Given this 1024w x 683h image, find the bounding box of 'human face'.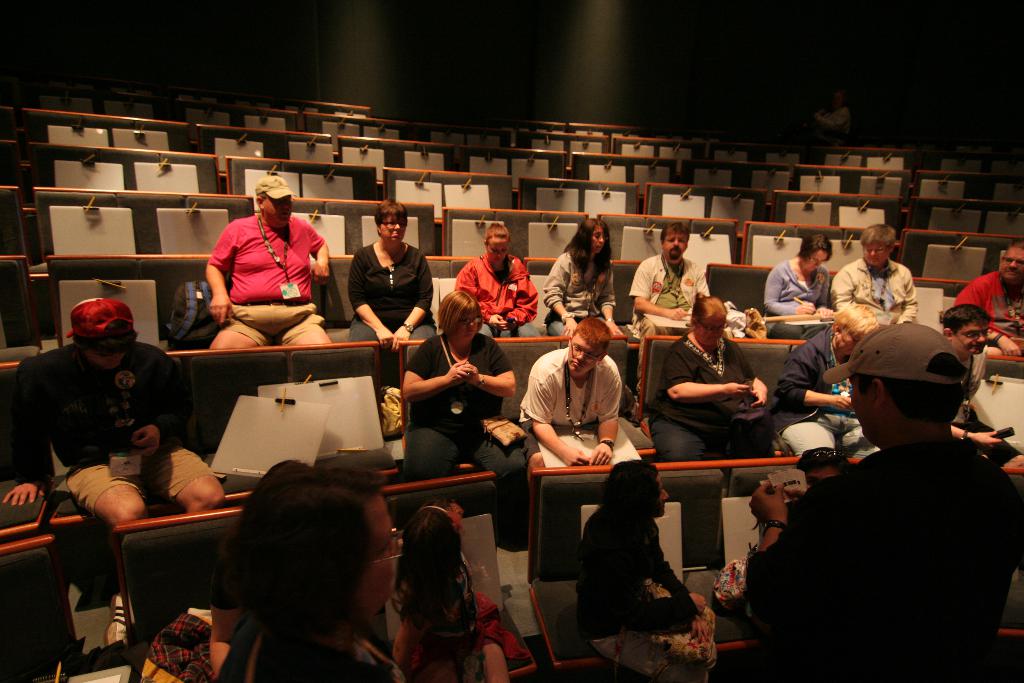
{"left": 1003, "top": 248, "right": 1023, "bottom": 280}.
